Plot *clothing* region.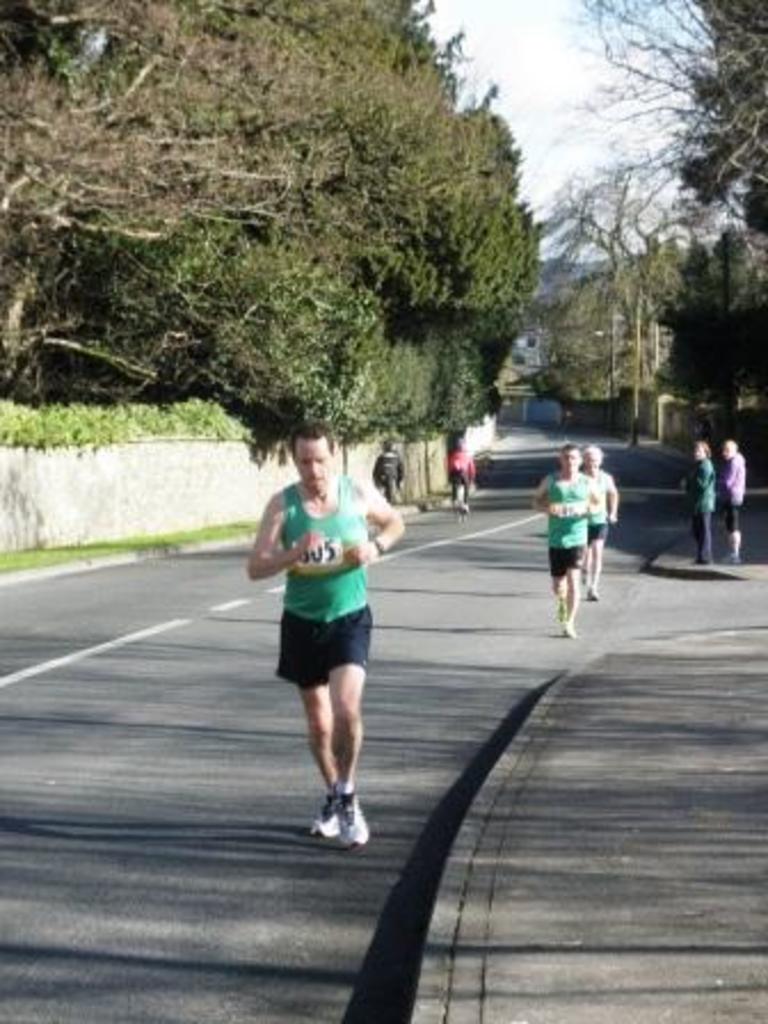
Plotted at 727, 450, 747, 546.
